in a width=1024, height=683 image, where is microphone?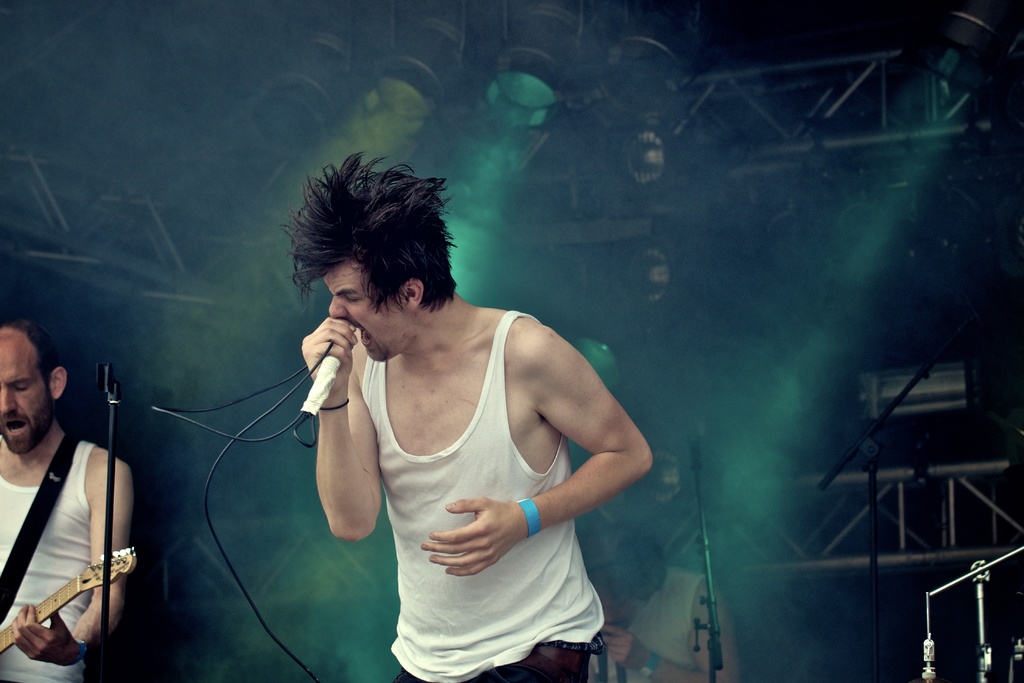
300:354:343:415.
